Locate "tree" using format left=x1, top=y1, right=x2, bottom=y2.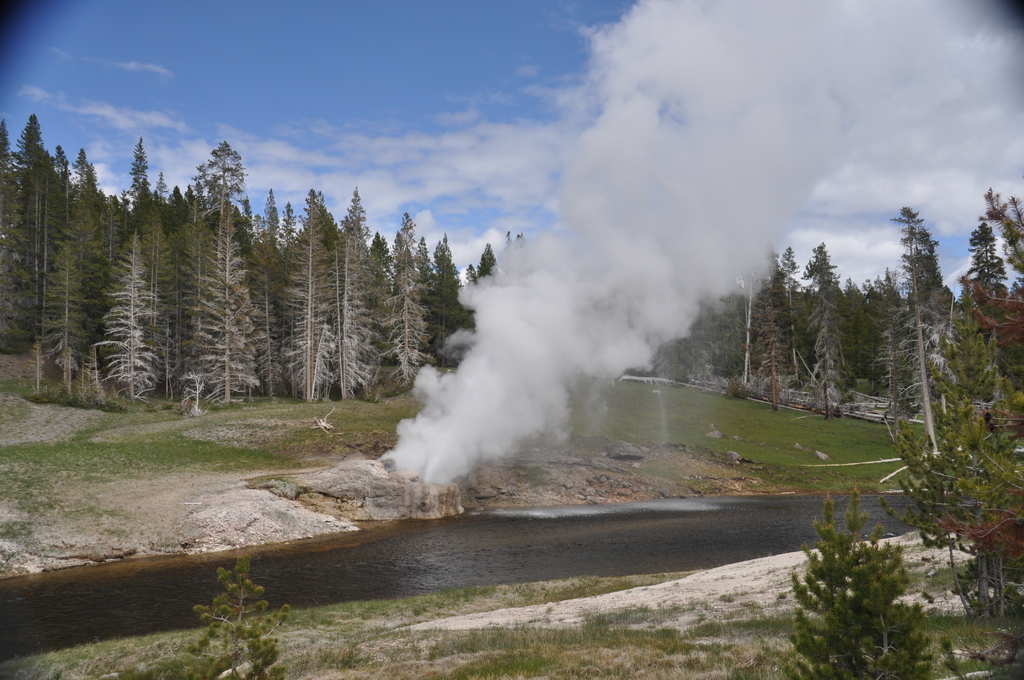
left=807, top=484, right=941, bottom=660.
